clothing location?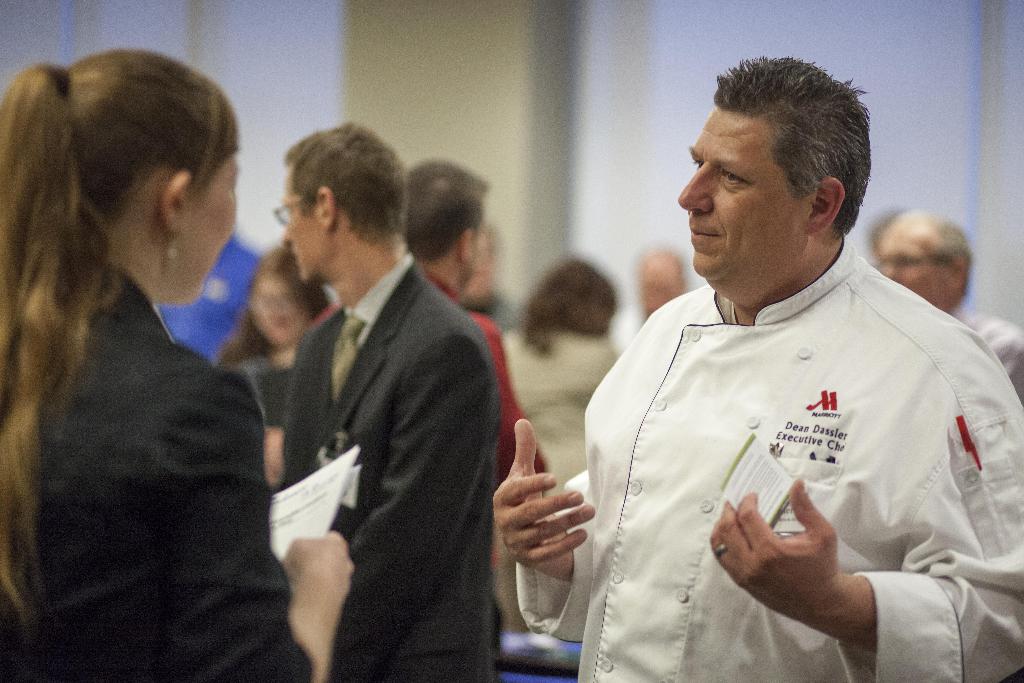
bbox=[275, 256, 495, 682]
